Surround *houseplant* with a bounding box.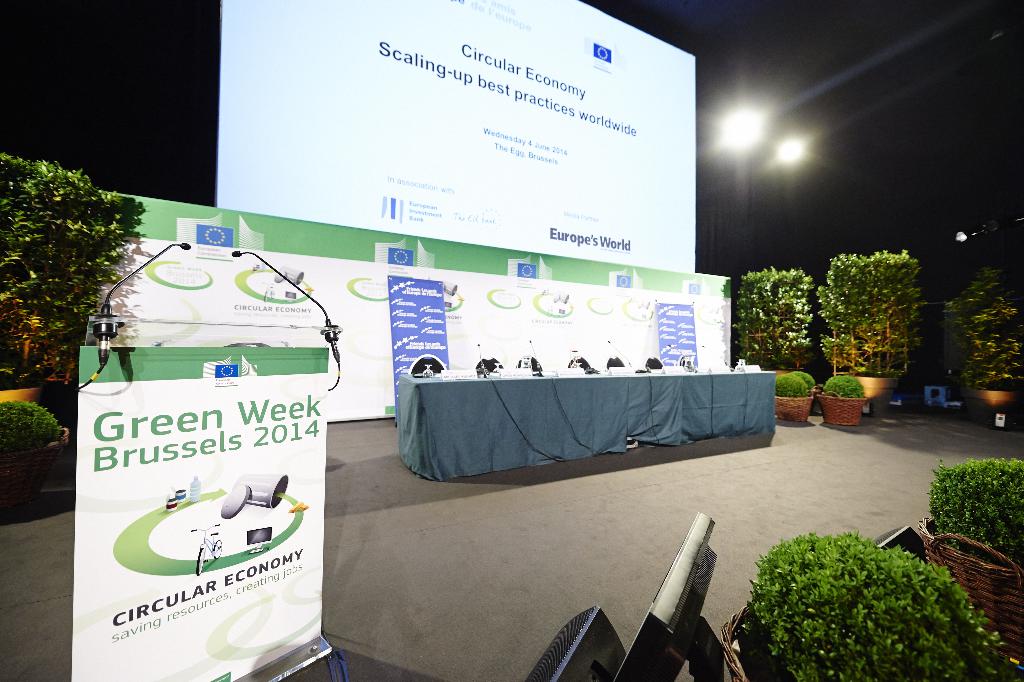
816:372:867:424.
